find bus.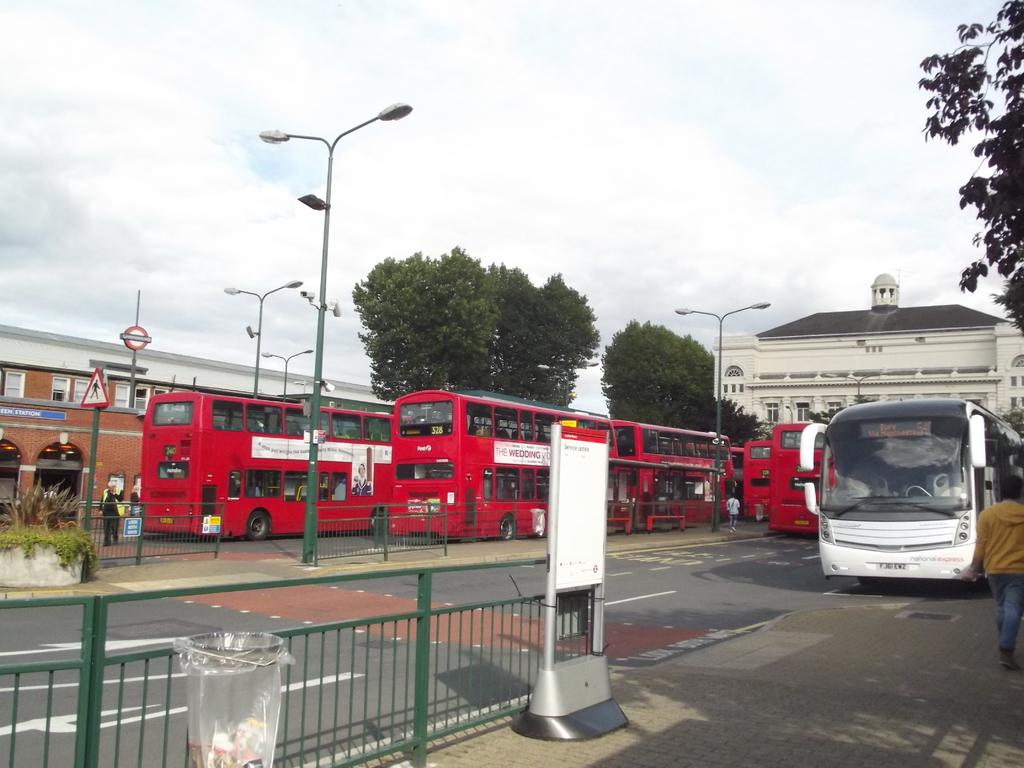
742:440:784:518.
